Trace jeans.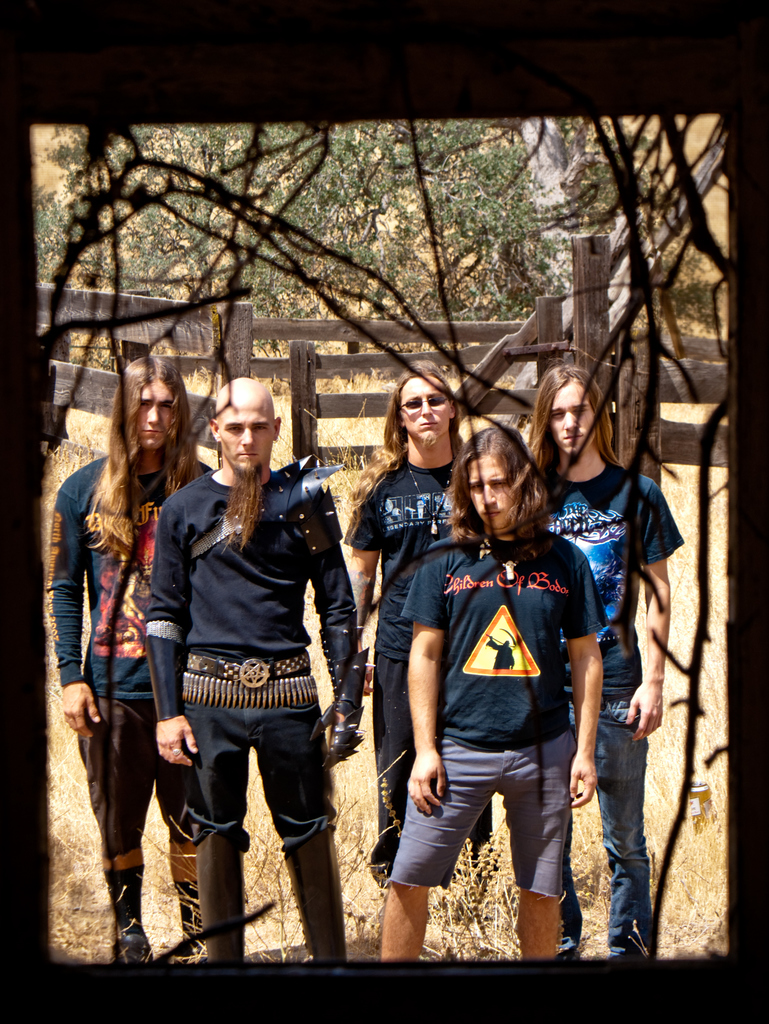
Traced to detection(90, 701, 201, 848).
